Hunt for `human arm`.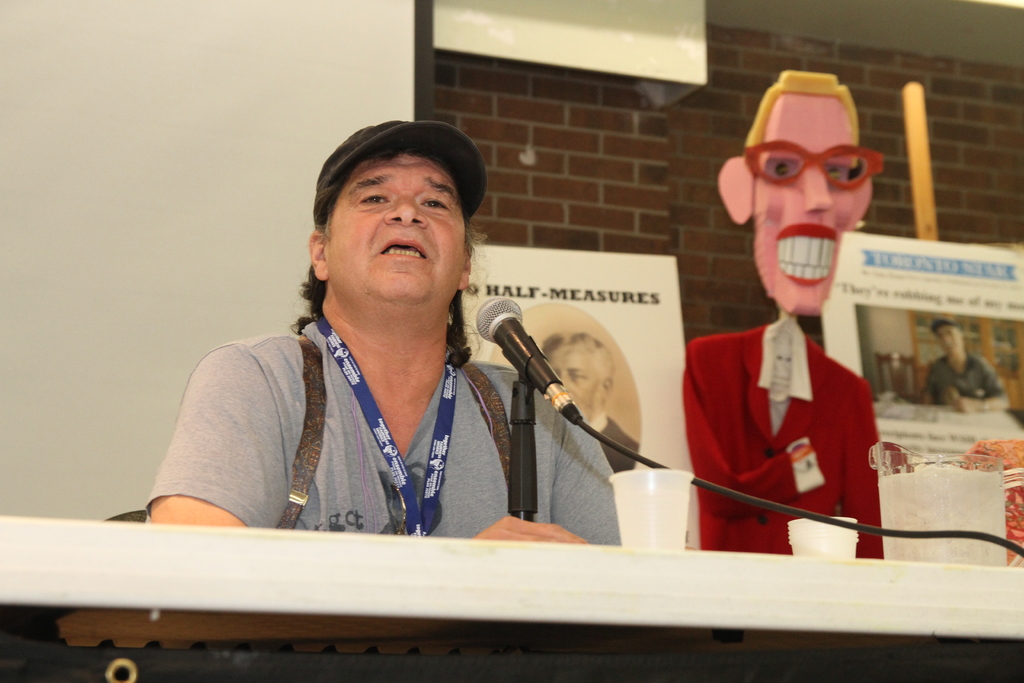
Hunted down at <region>834, 340, 881, 562</region>.
